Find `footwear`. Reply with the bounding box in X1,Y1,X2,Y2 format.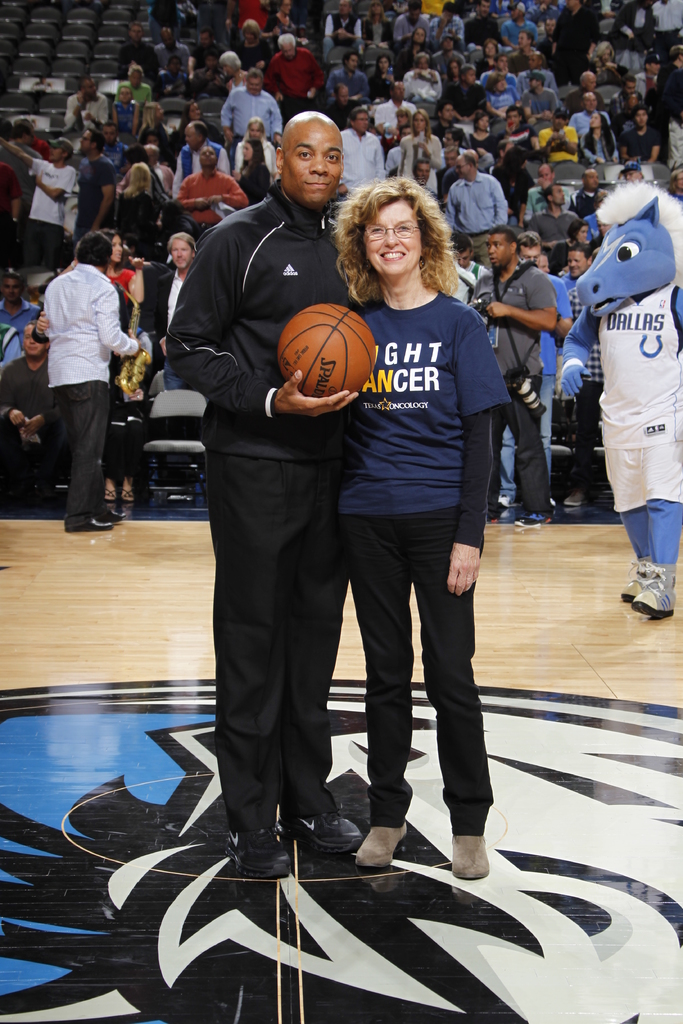
99,506,131,525.
